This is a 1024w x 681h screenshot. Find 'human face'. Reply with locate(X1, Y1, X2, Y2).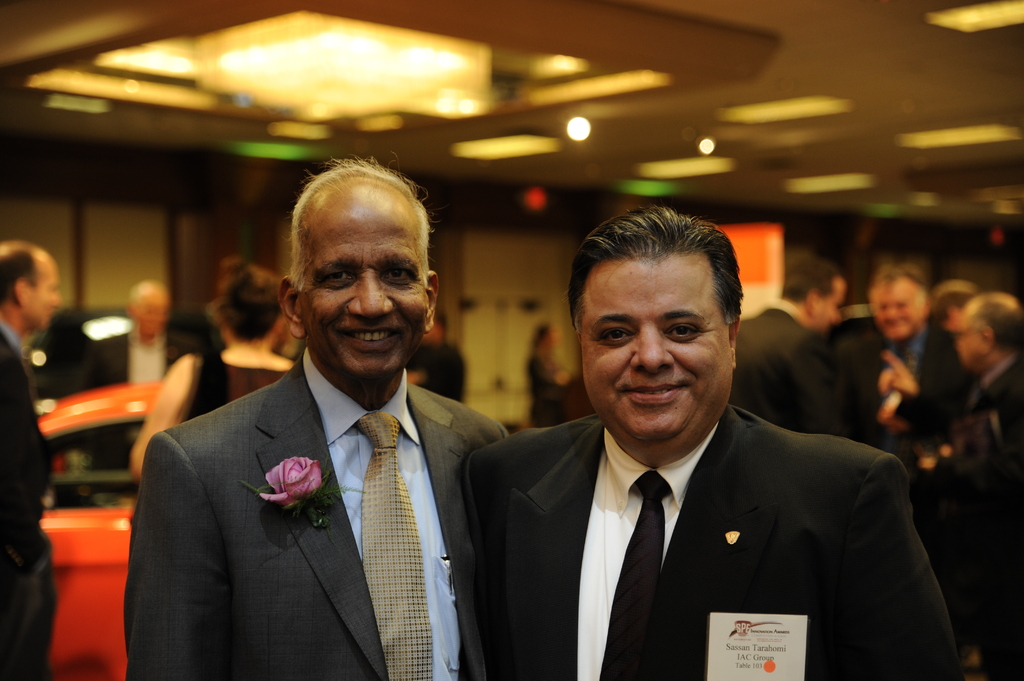
locate(871, 278, 920, 336).
